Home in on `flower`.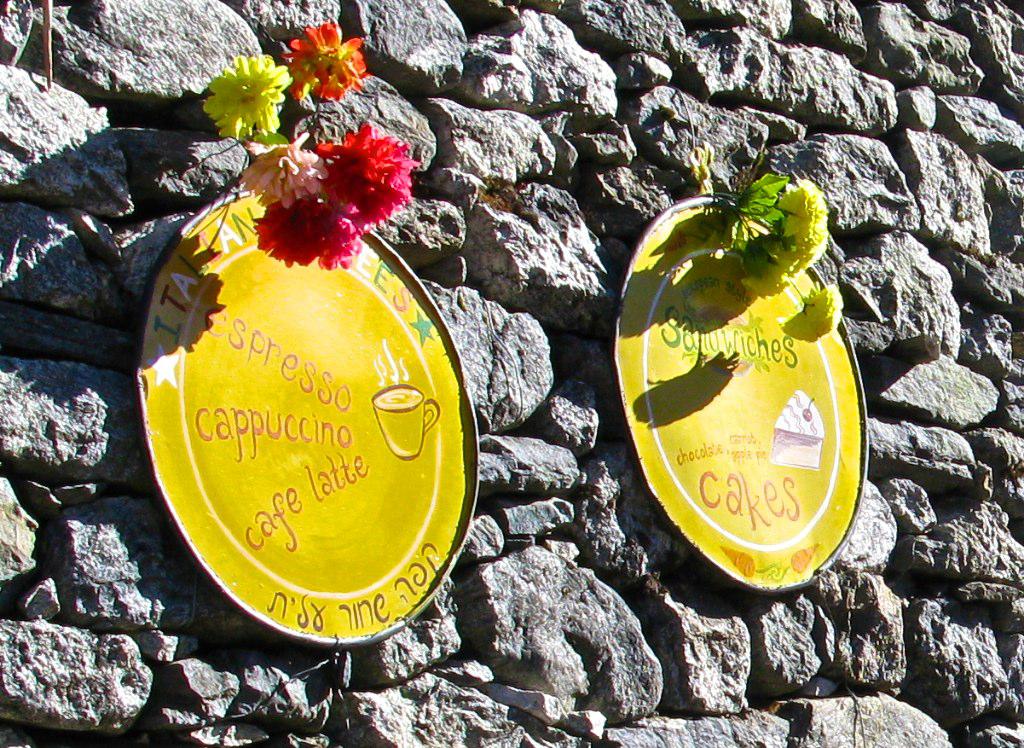
Homed in at locate(770, 177, 827, 279).
